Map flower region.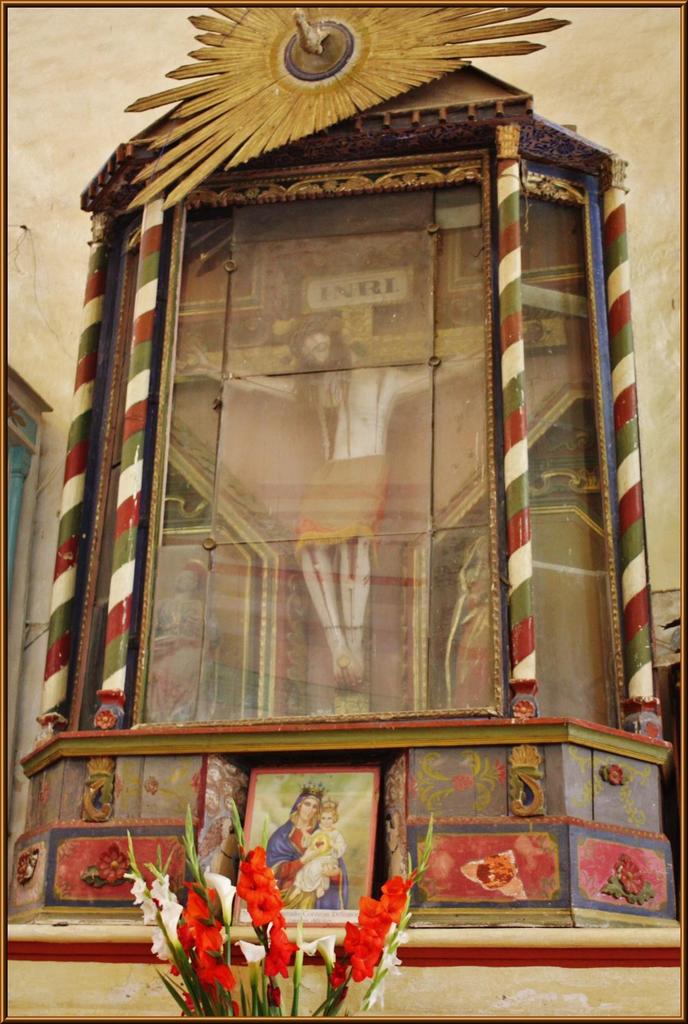
Mapped to <bbox>613, 854, 643, 896</bbox>.
